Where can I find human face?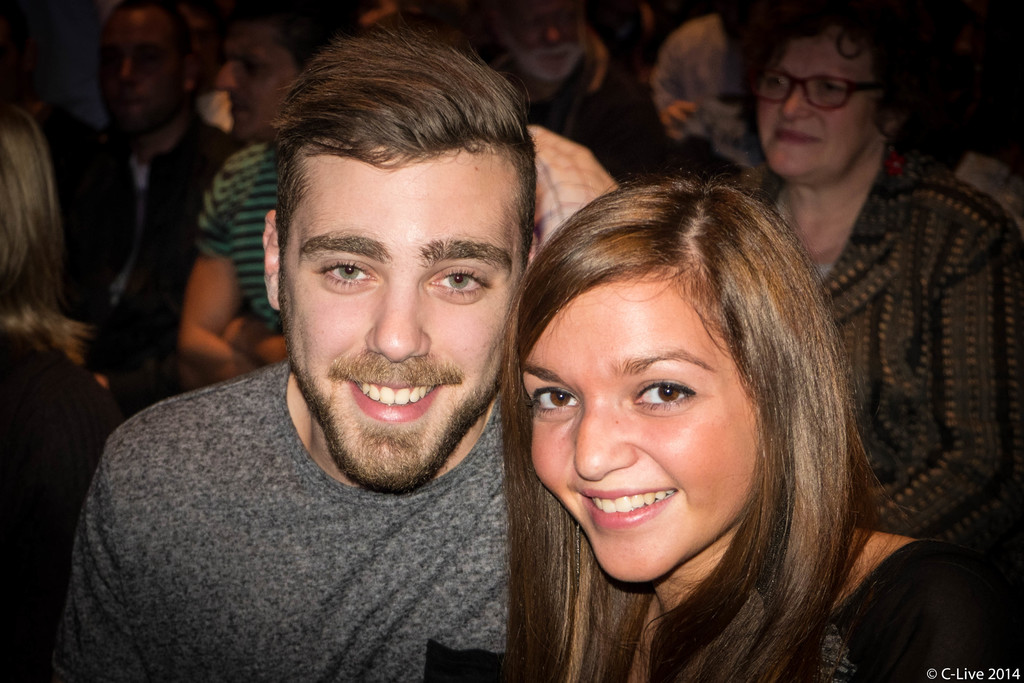
You can find it at [718, 0, 785, 58].
